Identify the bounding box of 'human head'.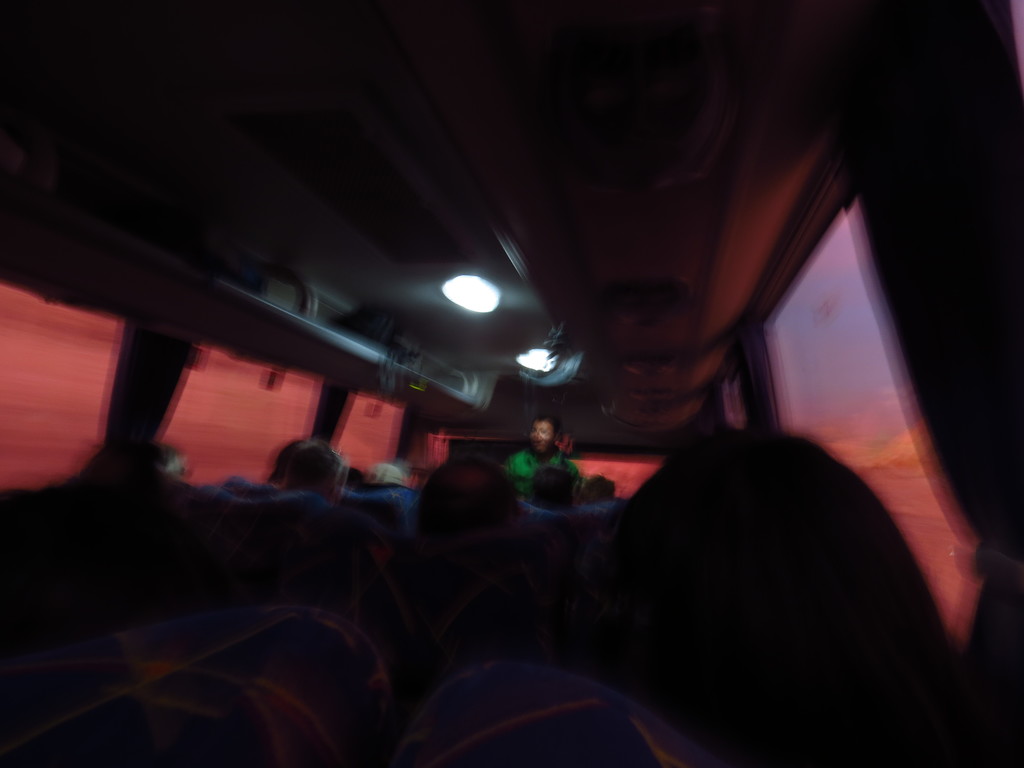
{"left": 527, "top": 419, "right": 551, "bottom": 447}.
